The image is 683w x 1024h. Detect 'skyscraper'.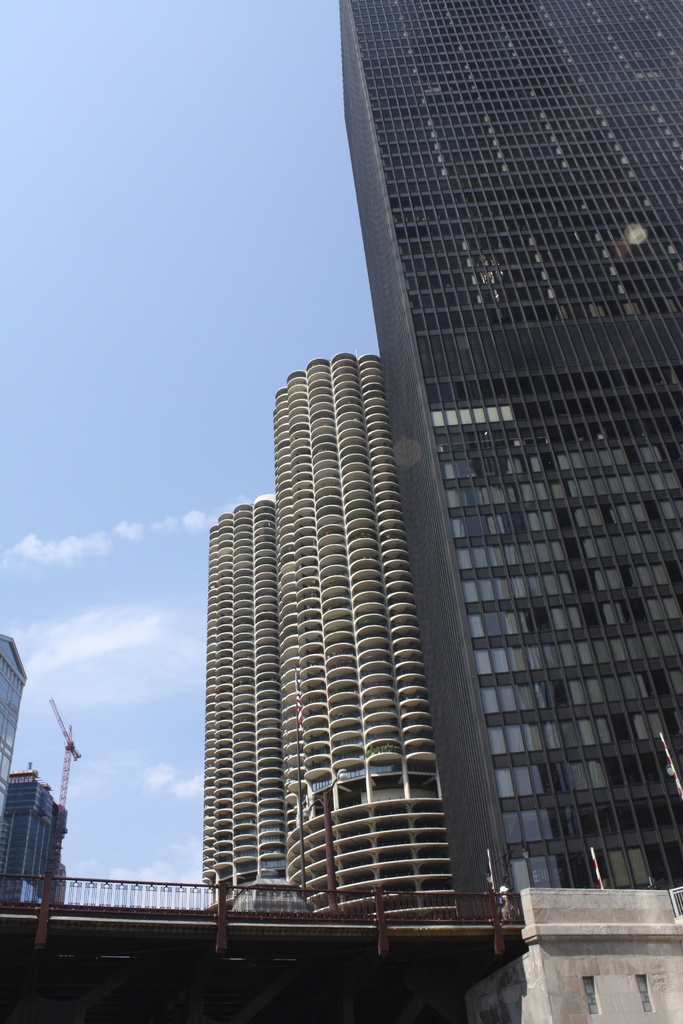
Detection: [x1=197, y1=352, x2=454, y2=914].
